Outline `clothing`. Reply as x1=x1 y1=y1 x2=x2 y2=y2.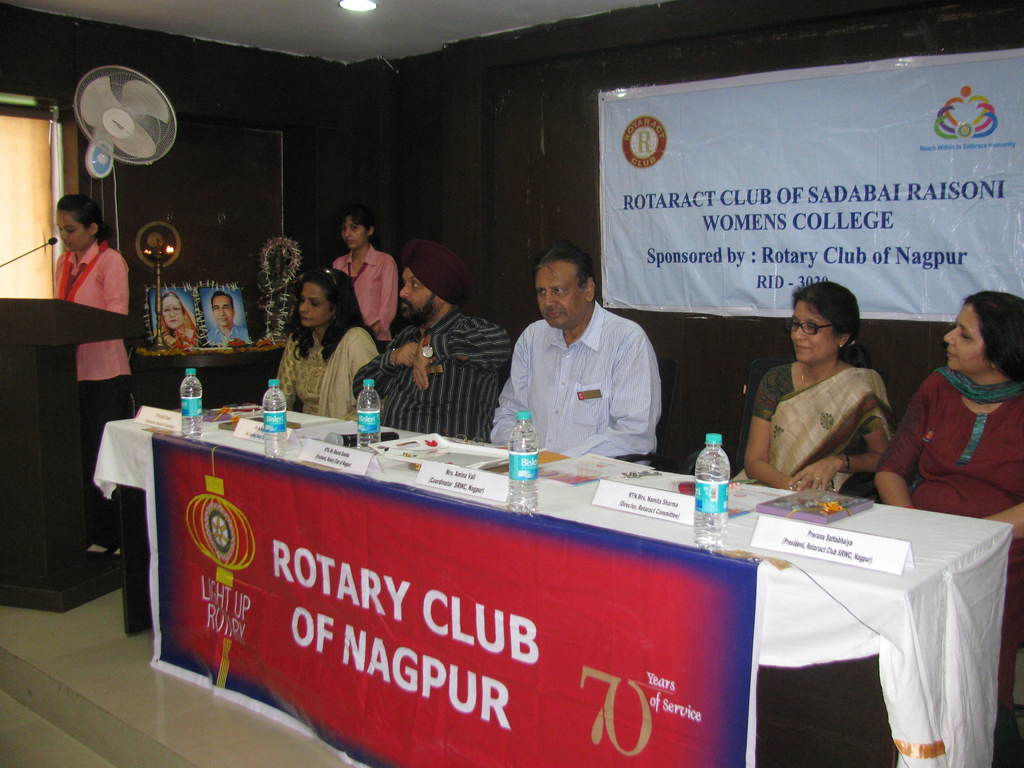
x1=333 y1=243 x2=402 y2=356.
